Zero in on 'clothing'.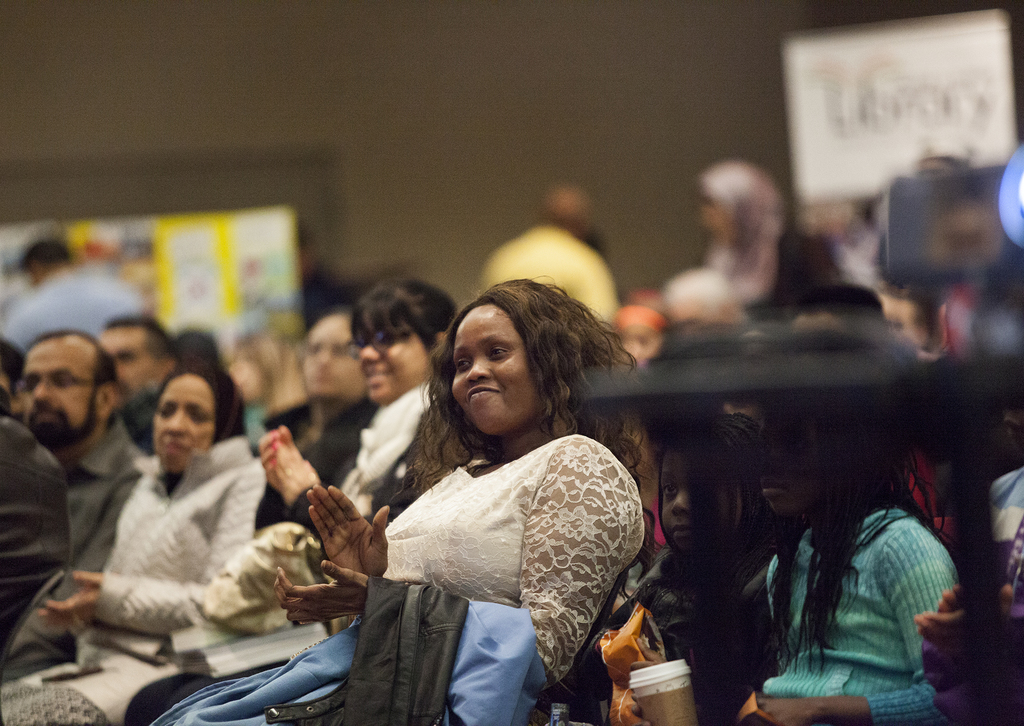
Zeroed in: BBox(317, 379, 663, 703).
